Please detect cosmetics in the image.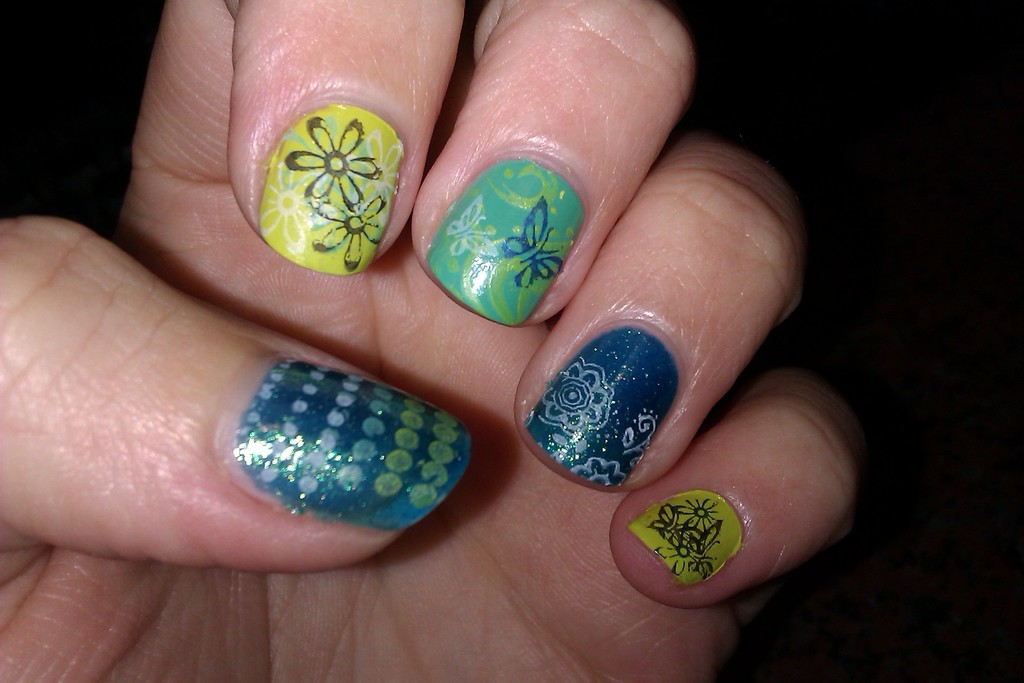
(x1=258, y1=102, x2=406, y2=277).
